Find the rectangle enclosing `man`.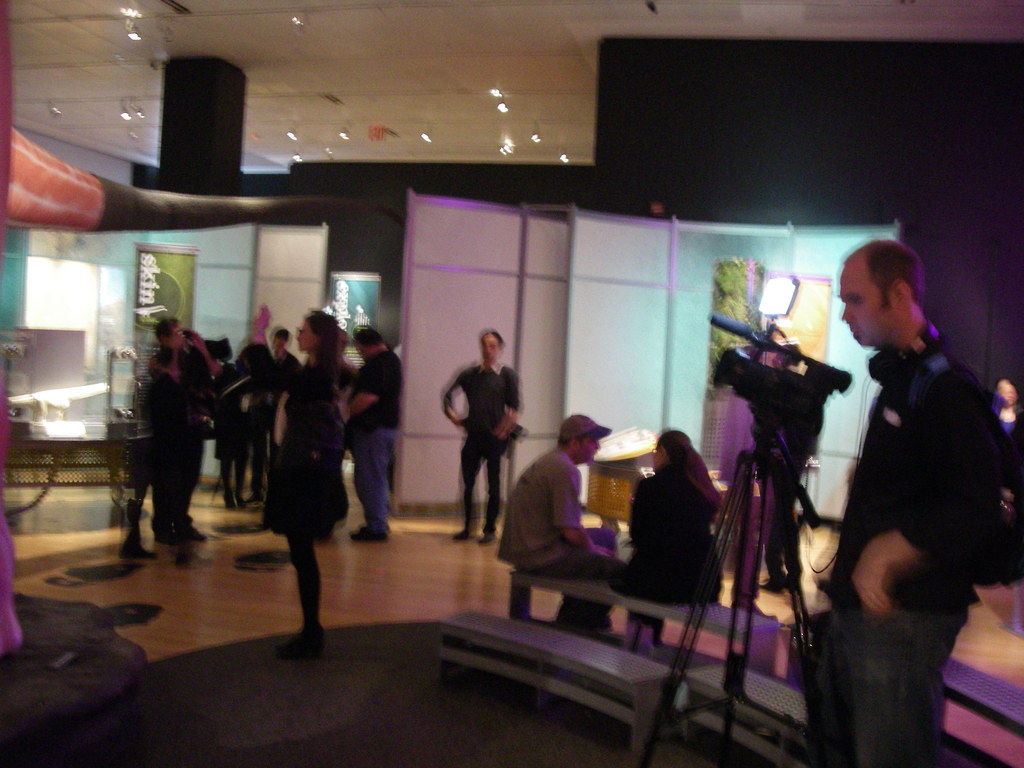
<box>439,326,518,552</box>.
